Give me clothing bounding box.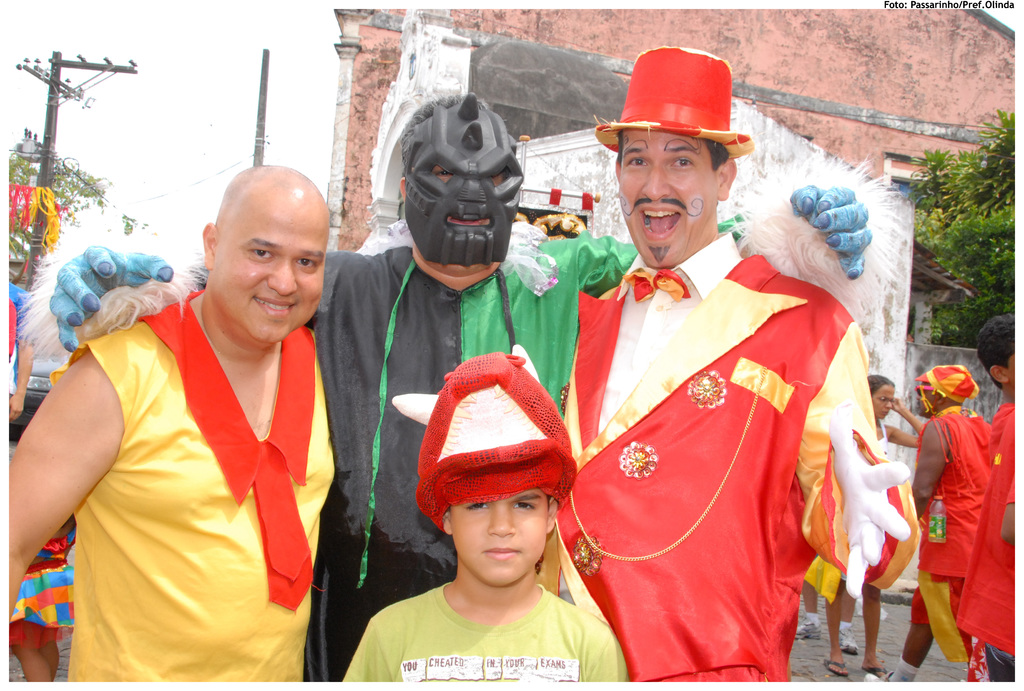
346,571,628,685.
